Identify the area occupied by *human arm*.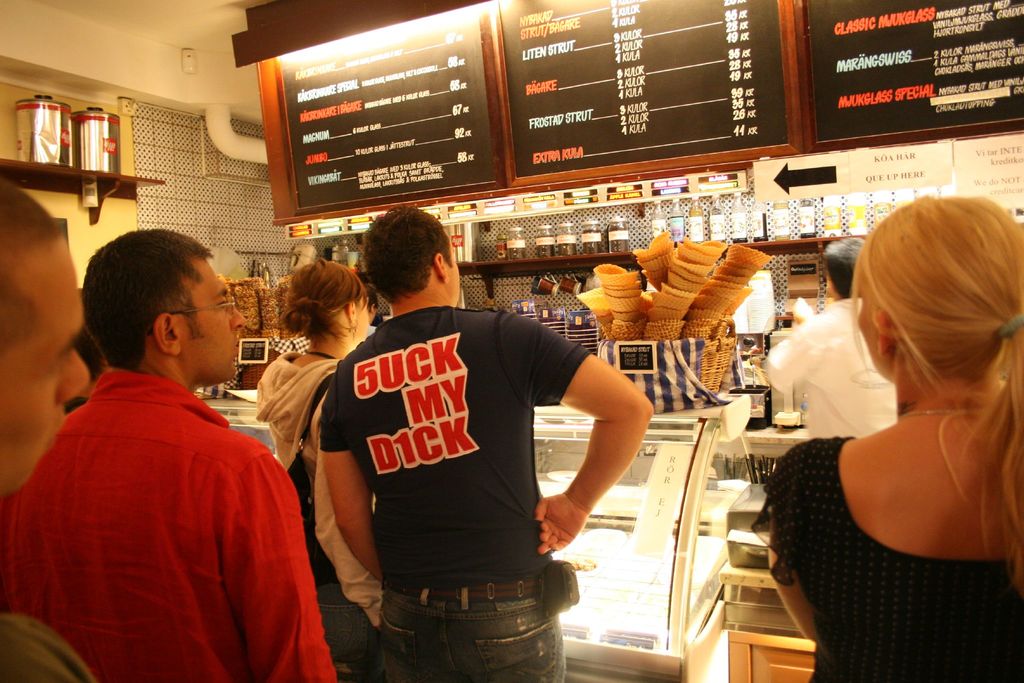
Area: [555,349,660,565].
